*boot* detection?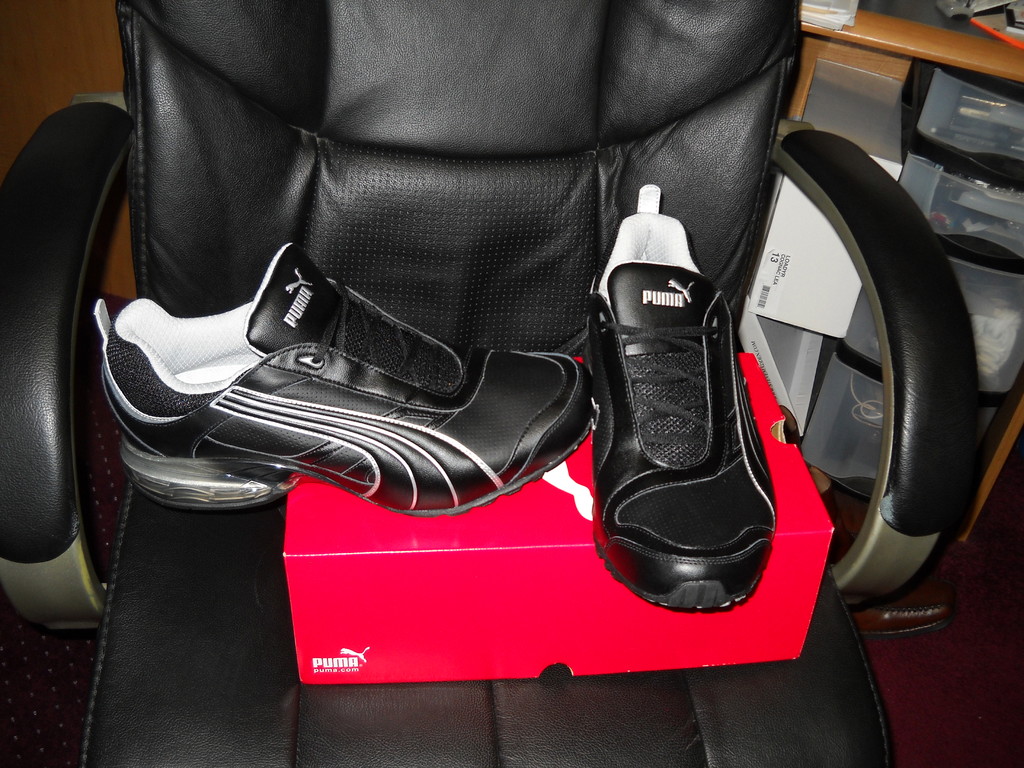
rect(572, 164, 801, 644)
